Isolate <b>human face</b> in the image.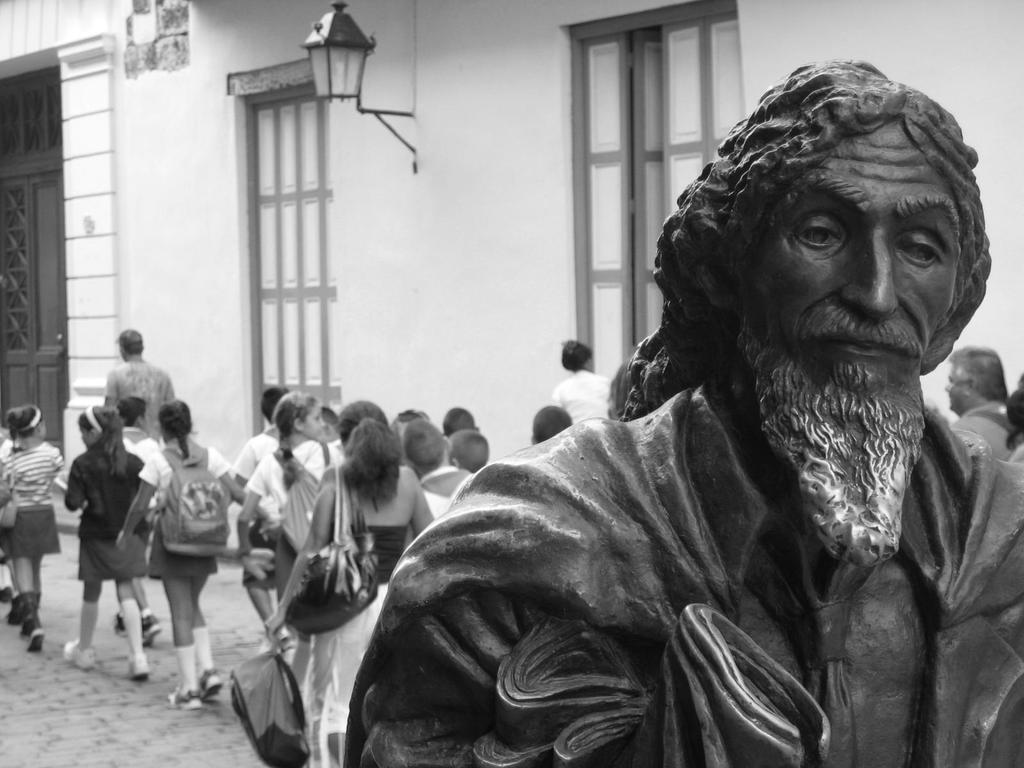
Isolated region: x1=40 y1=420 x2=49 y2=442.
